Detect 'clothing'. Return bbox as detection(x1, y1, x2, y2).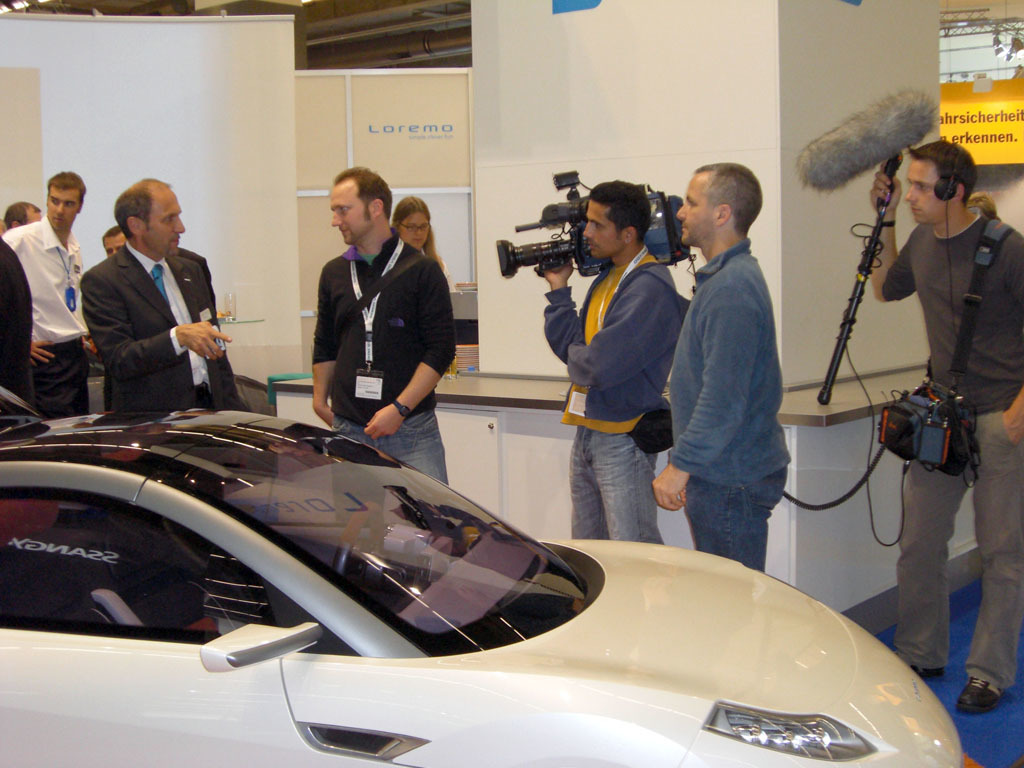
detection(301, 229, 455, 491).
